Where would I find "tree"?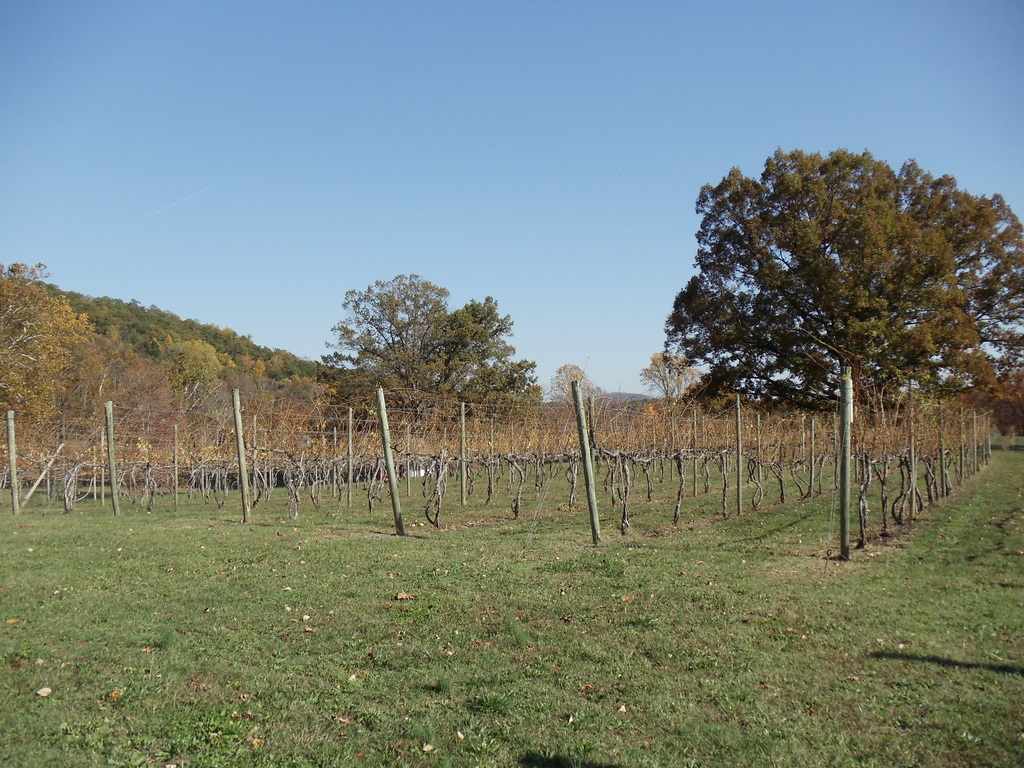
At 639, 351, 703, 417.
